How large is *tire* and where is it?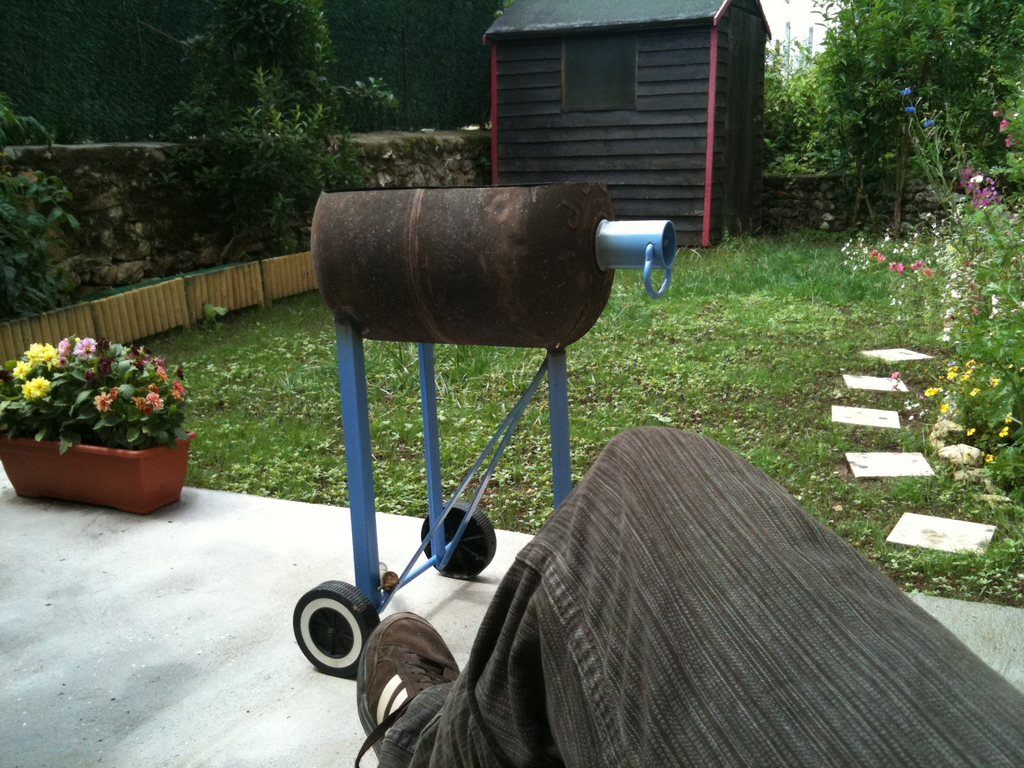
Bounding box: box(289, 590, 374, 696).
